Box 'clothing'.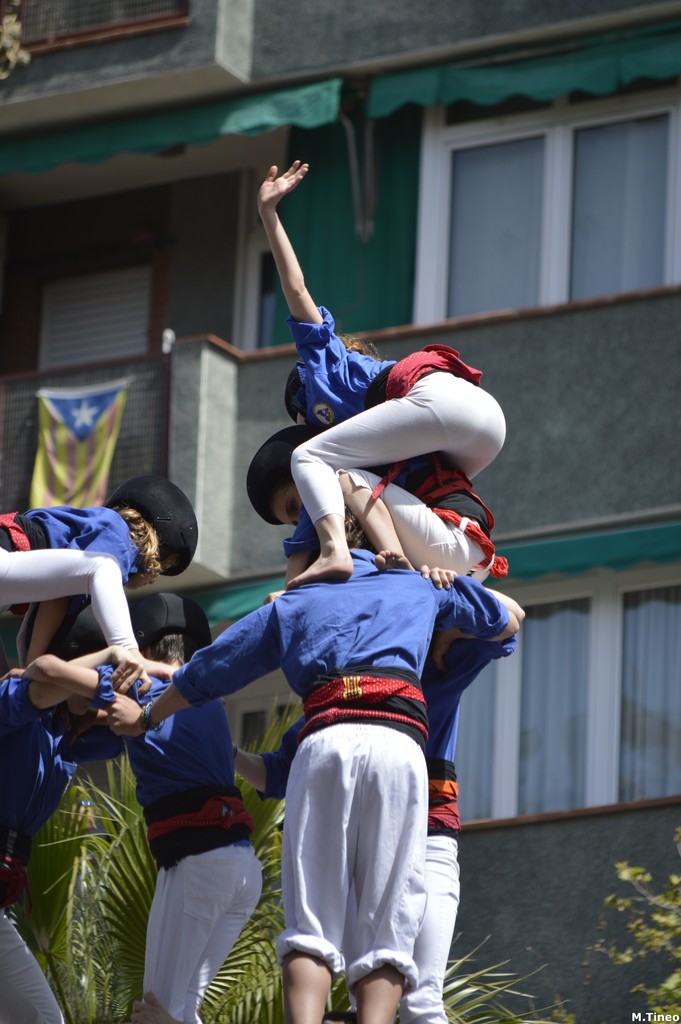
[x1=0, y1=505, x2=148, y2=653].
